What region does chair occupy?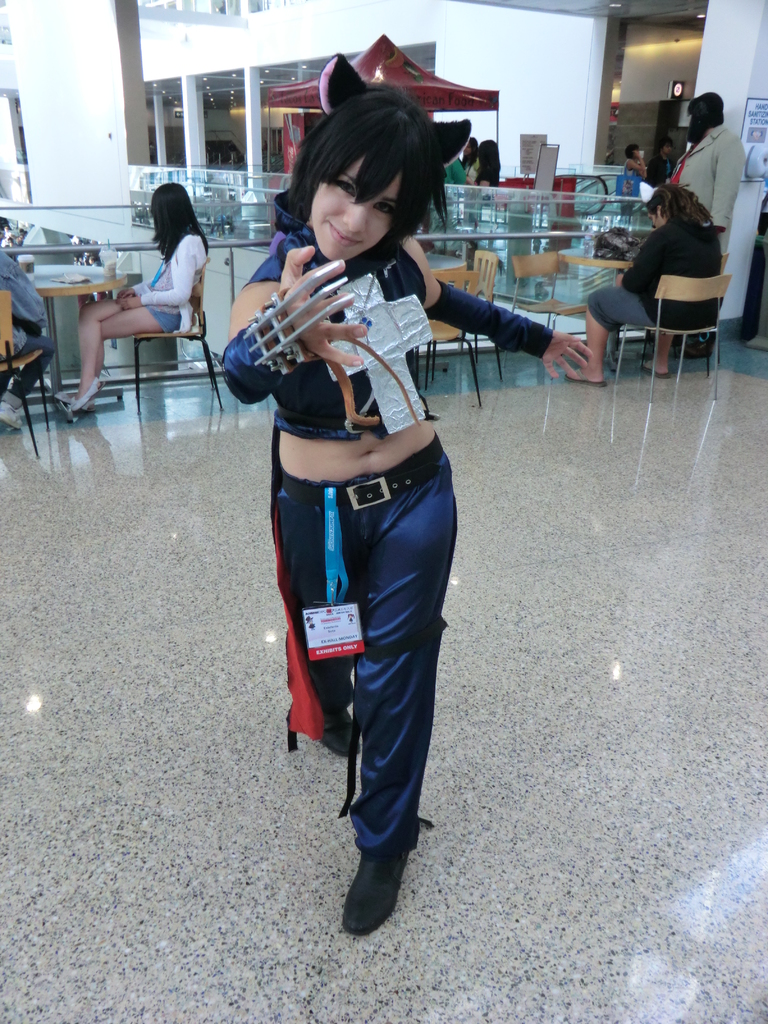
<bbox>425, 248, 504, 383</bbox>.
